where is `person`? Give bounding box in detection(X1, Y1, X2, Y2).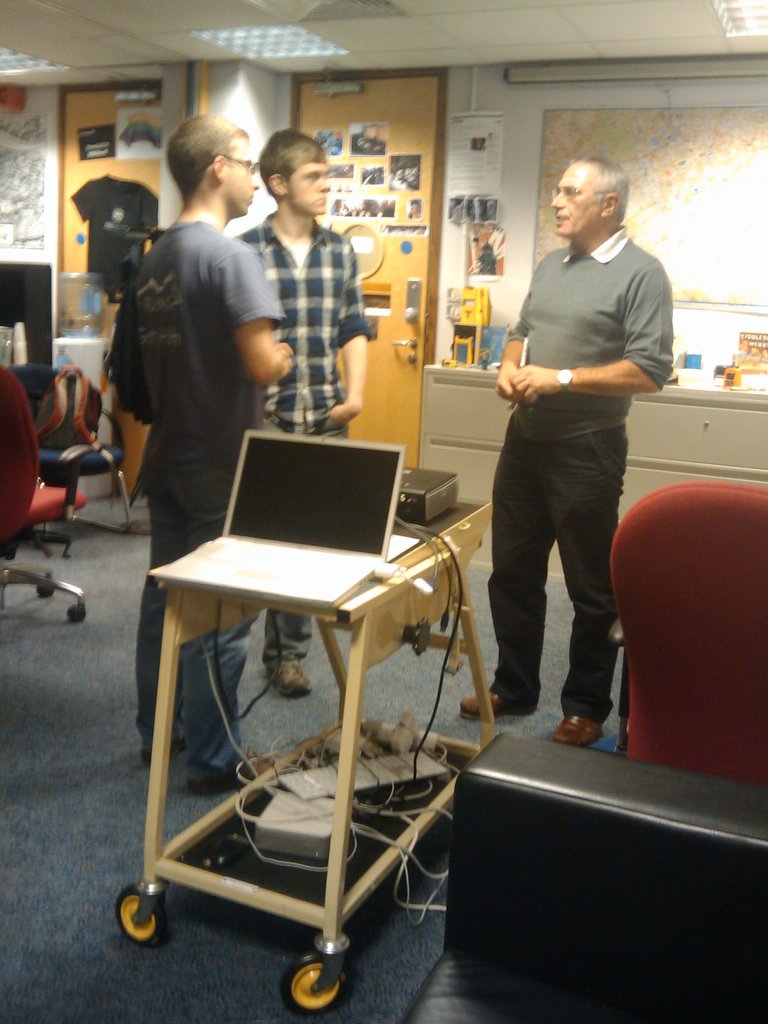
detection(478, 125, 671, 765).
